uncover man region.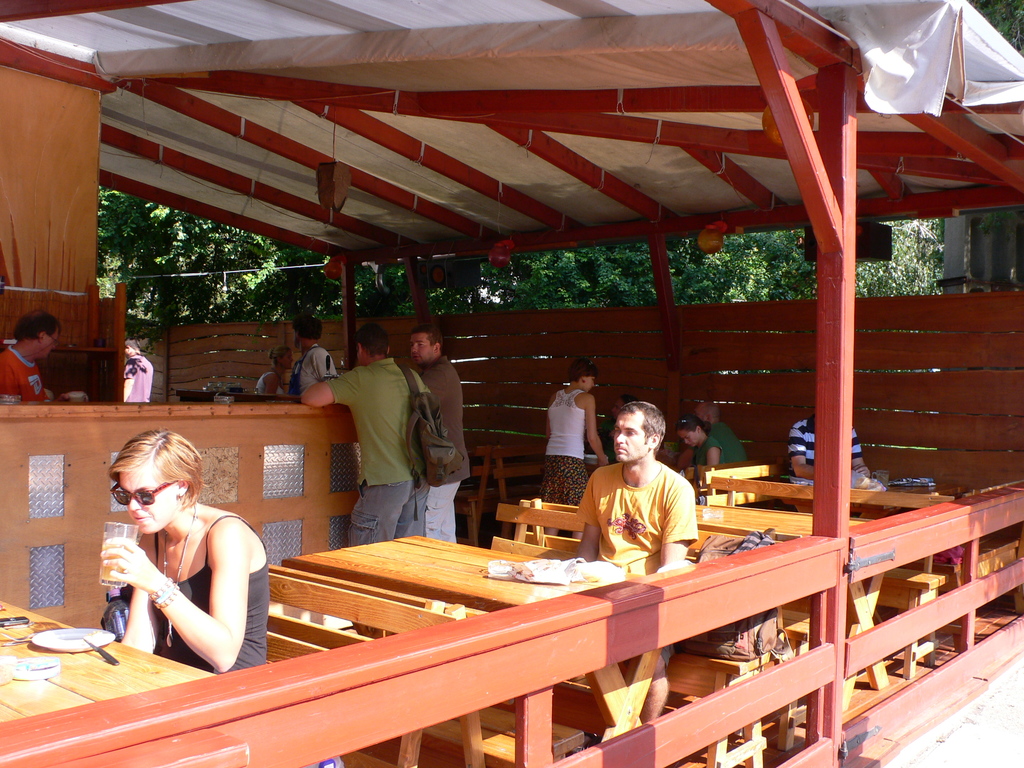
Uncovered: rect(412, 319, 470, 543).
